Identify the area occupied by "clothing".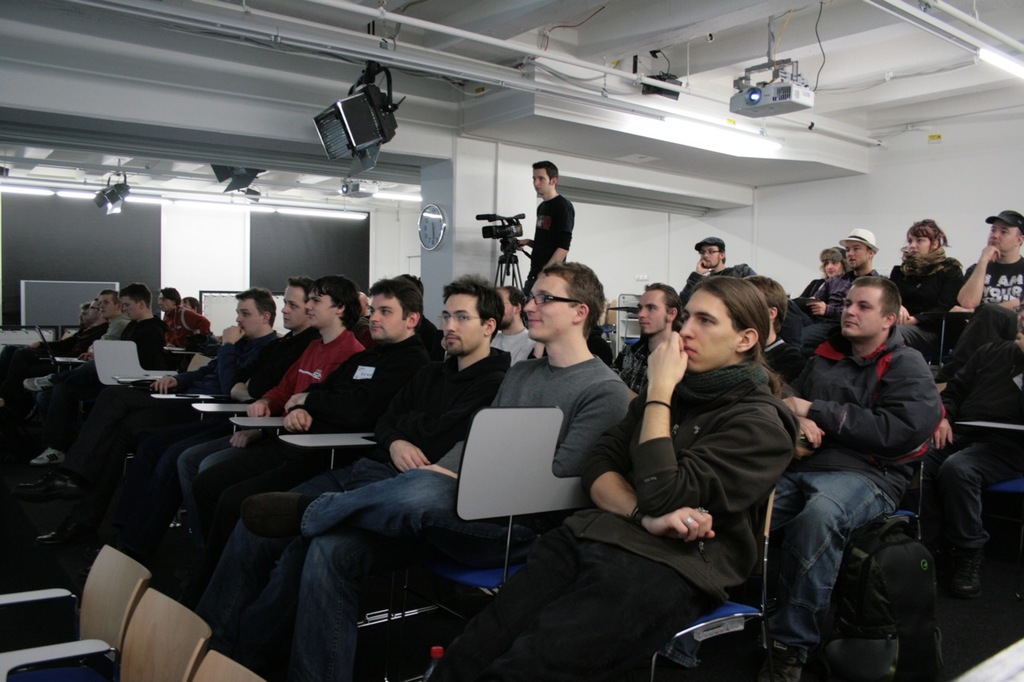
Area: <region>526, 192, 582, 293</region>.
